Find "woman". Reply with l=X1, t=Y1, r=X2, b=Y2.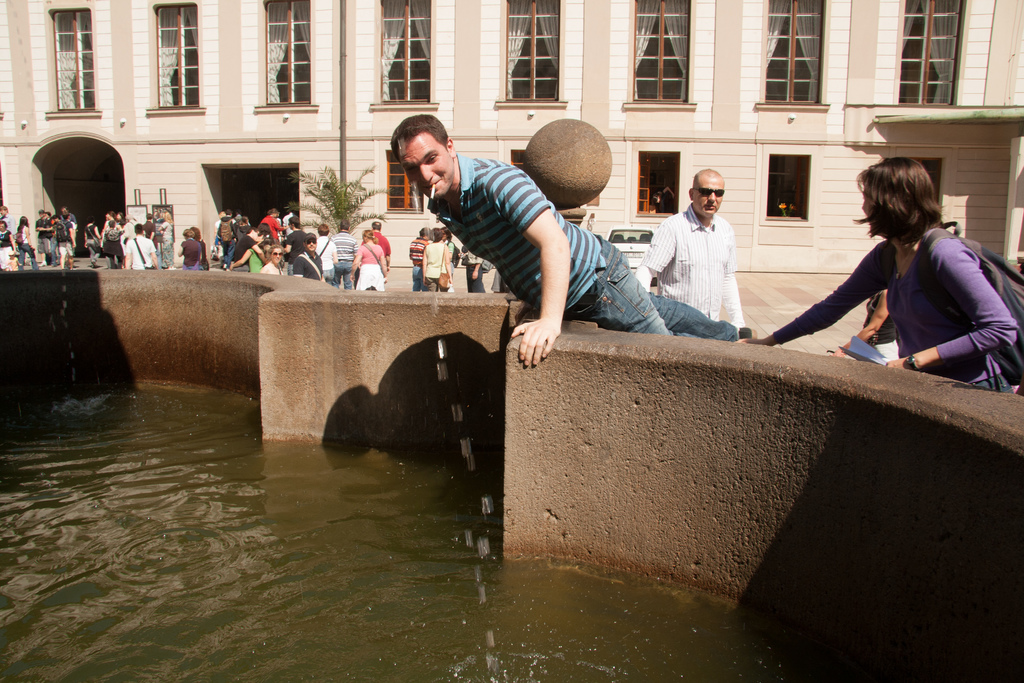
l=227, t=227, r=273, b=273.
